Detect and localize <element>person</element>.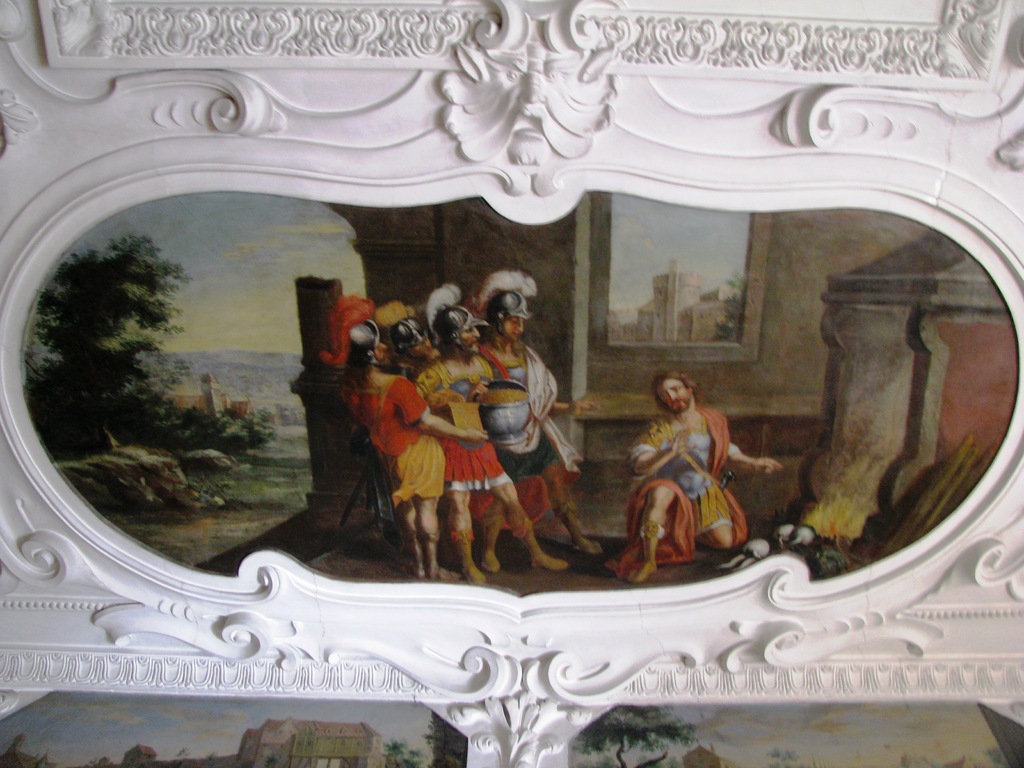
Localized at 379, 306, 438, 376.
